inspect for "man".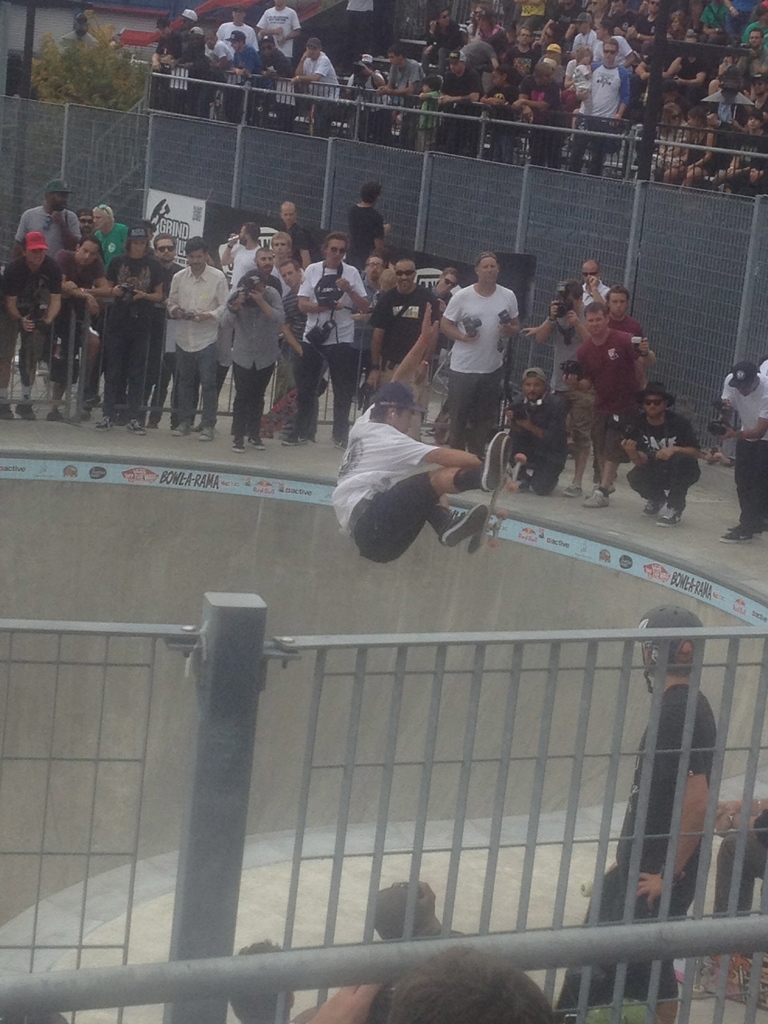
Inspection: bbox=[735, 29, 767, 71].
